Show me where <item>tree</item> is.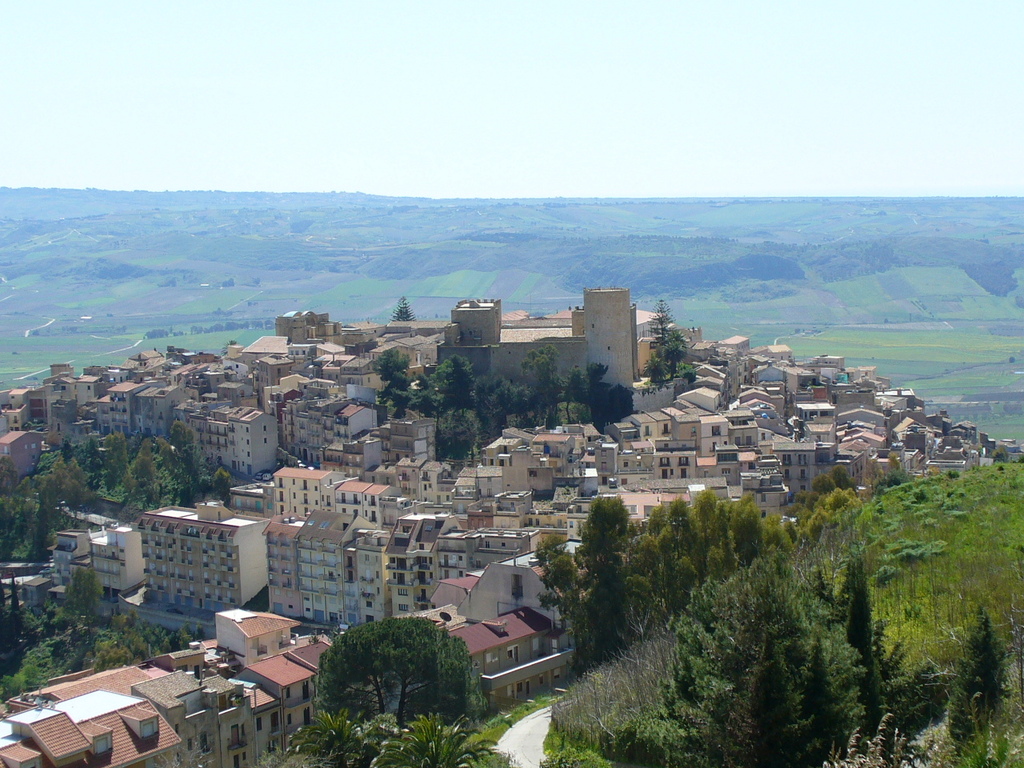
<item>tree</item> is at bbox=(643, 298, 690, 389).
